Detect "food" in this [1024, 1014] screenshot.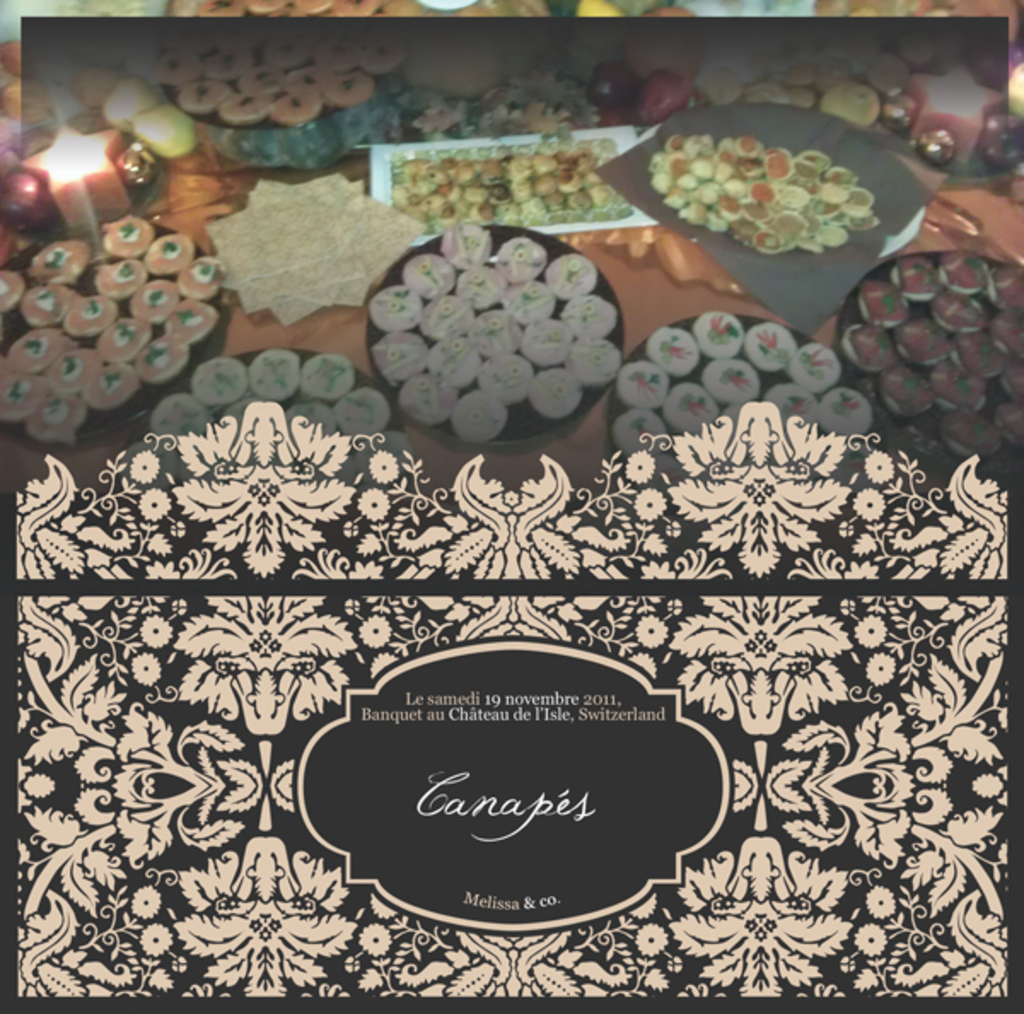
Detection: x1=640, y1=68, x2=698, y2=125.
